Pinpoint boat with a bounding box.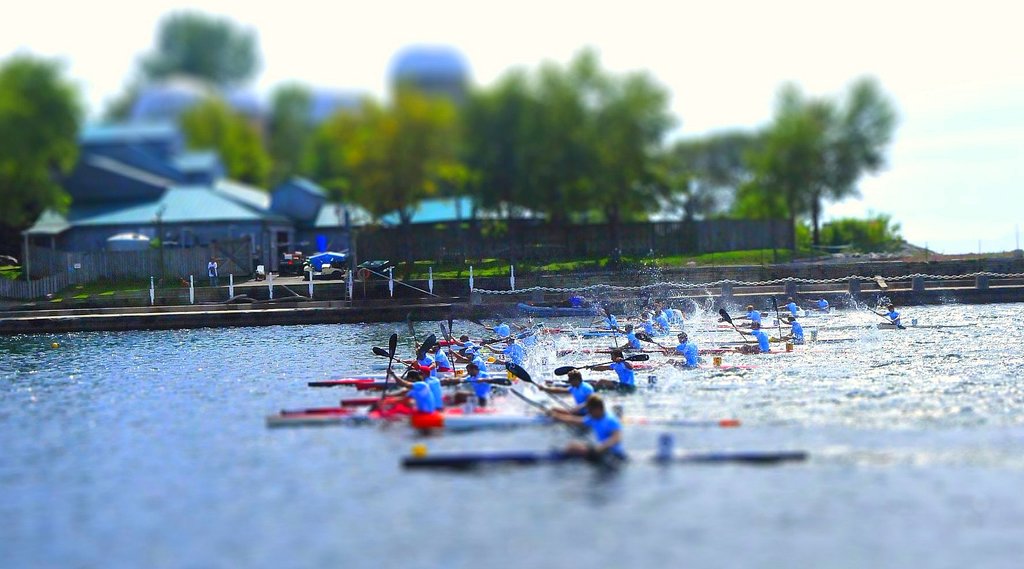
<bbox>395, 445, 813, 479</bbox>.
